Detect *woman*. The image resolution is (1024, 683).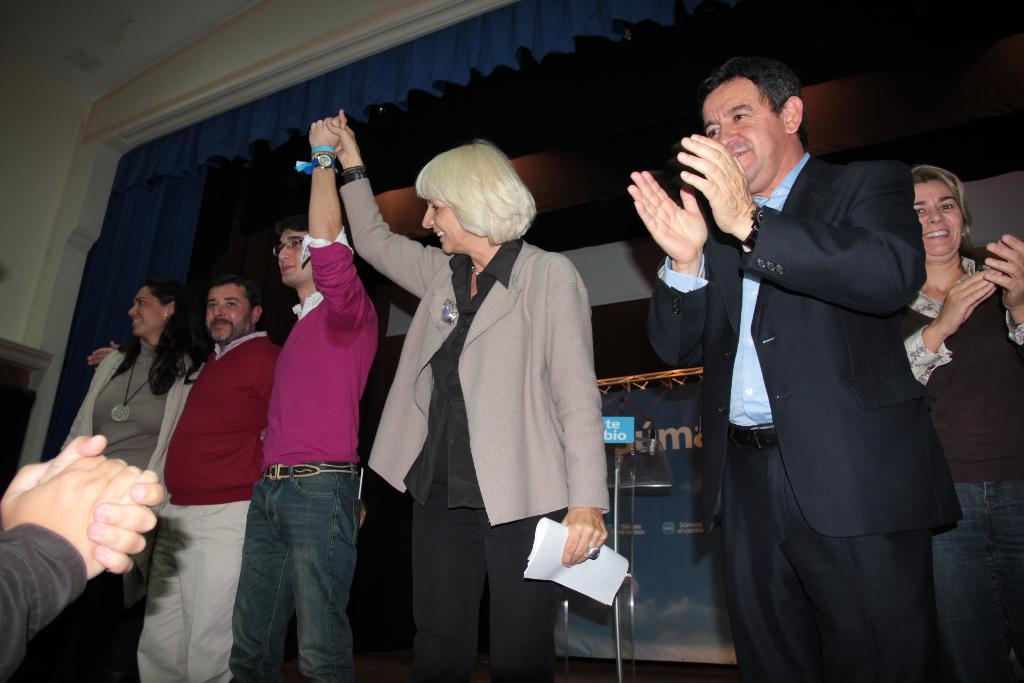
left=369, top=132, right=595, bottom=681.
